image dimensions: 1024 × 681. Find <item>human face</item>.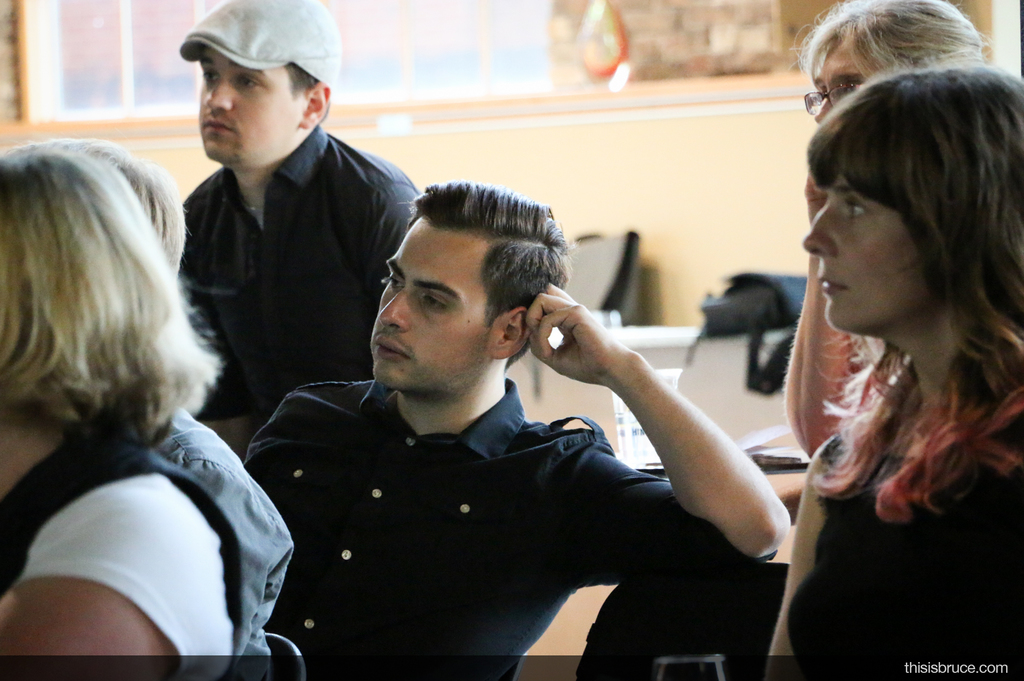
Rect(815, 42, 869, 124).
